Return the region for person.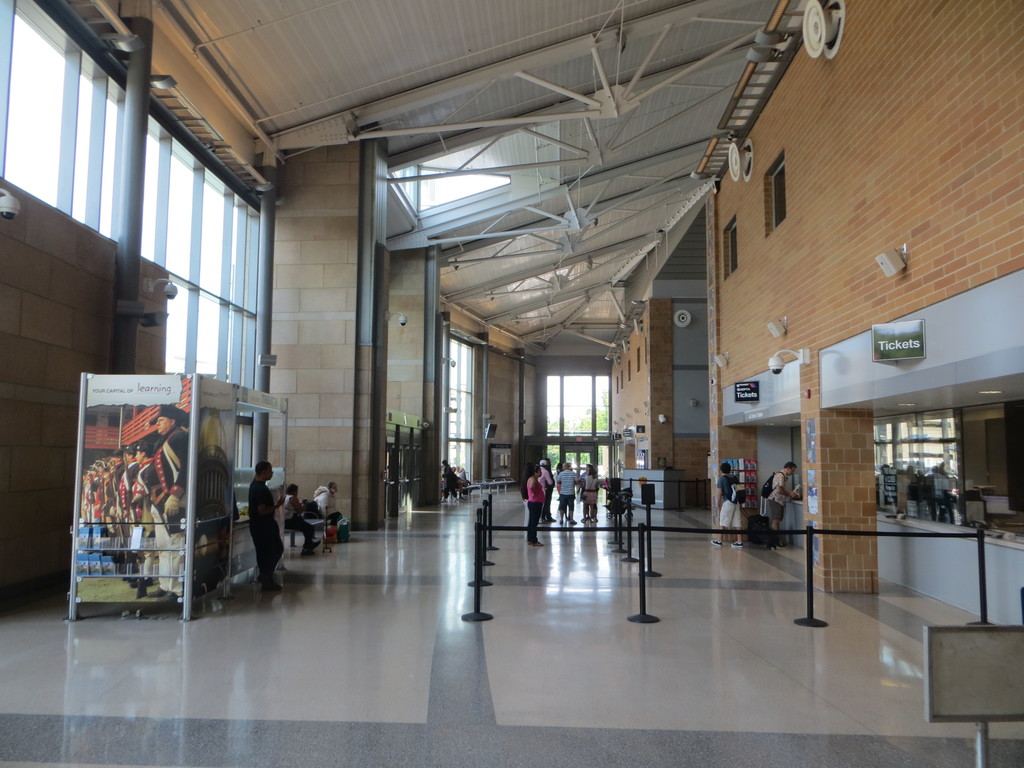
(707,465,744,550).
